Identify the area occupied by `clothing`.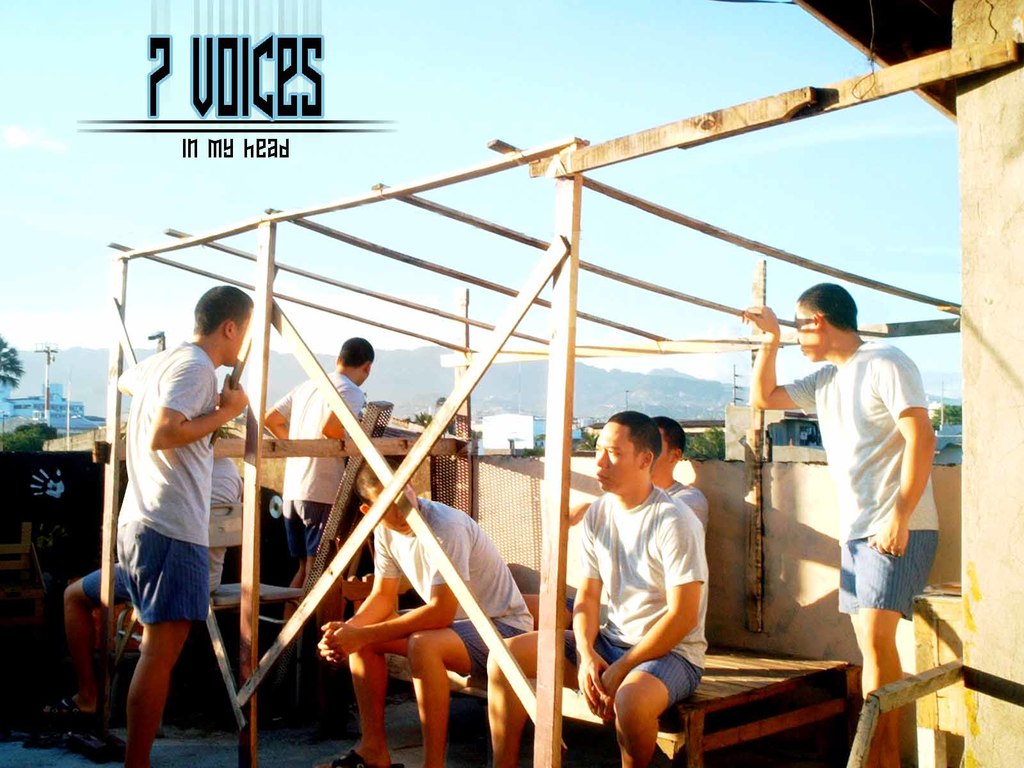
Area: bbox(543, 486, 703, 708).
